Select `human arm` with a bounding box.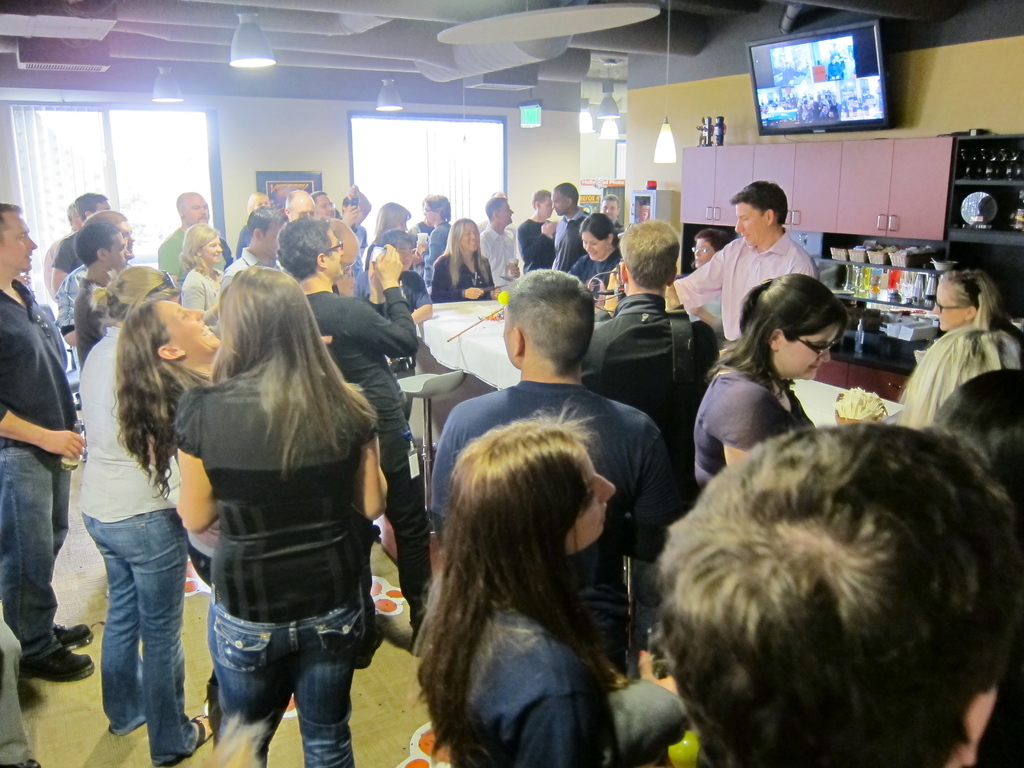
<region>179, 278, 221, 324</region>.
